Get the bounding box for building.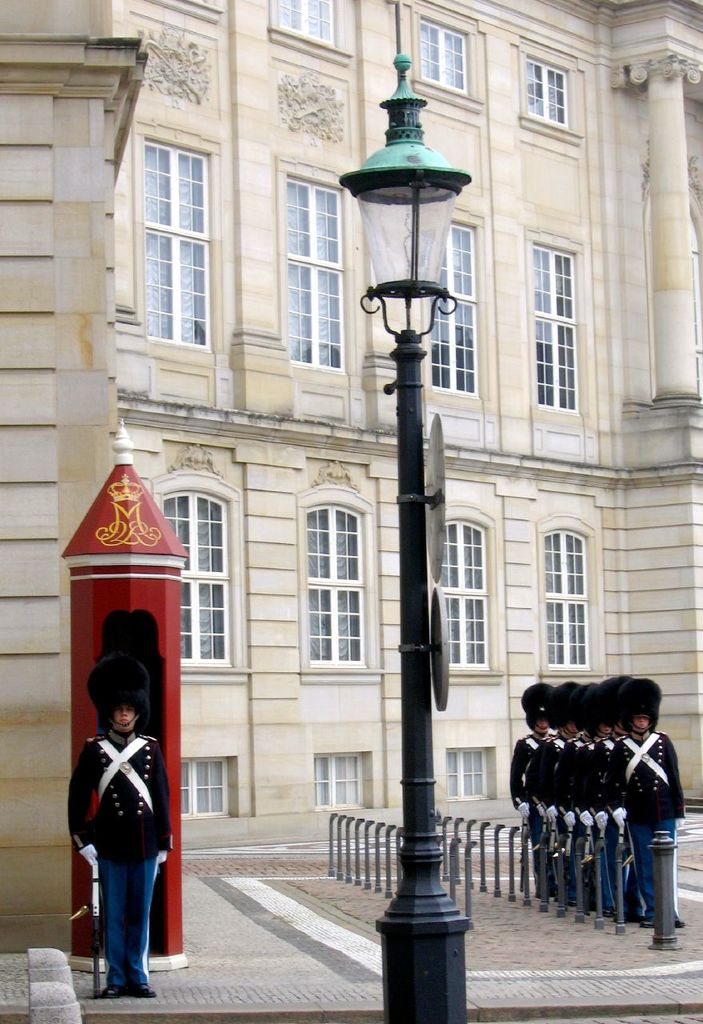
[left=0, top=0, right=702, bottom=954].
